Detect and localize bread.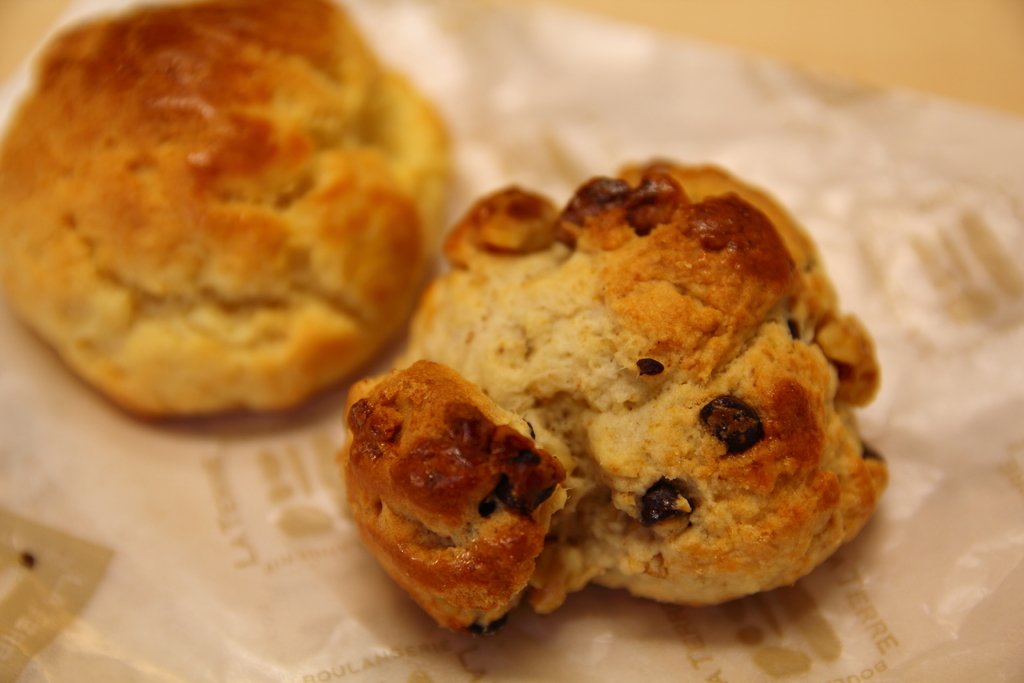
Localized at 8, 13, 465, 423.
